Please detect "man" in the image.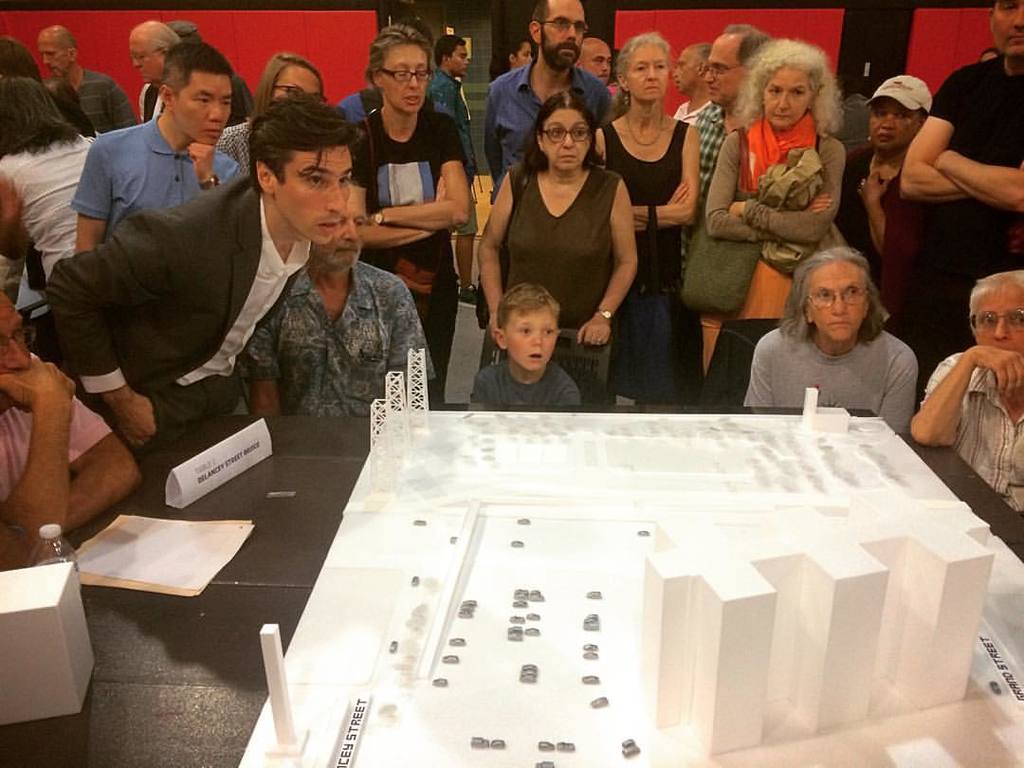
box(71, 43, 240, 257).
